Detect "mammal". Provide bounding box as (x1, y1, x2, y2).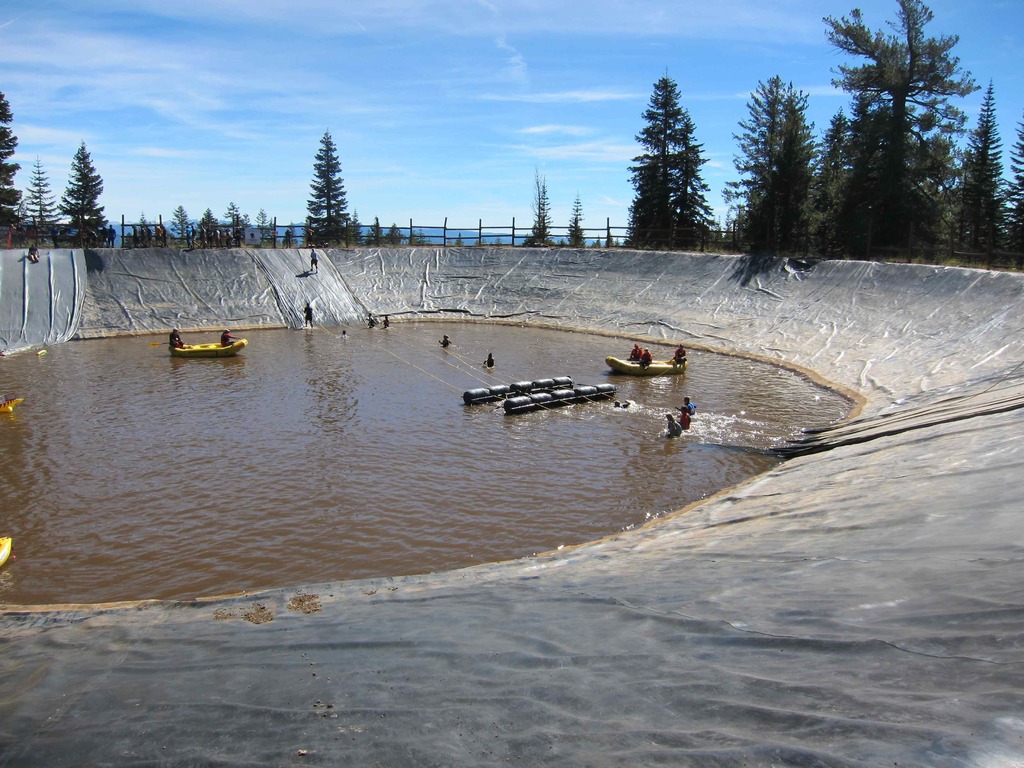
(381, 316, 388, 326).
